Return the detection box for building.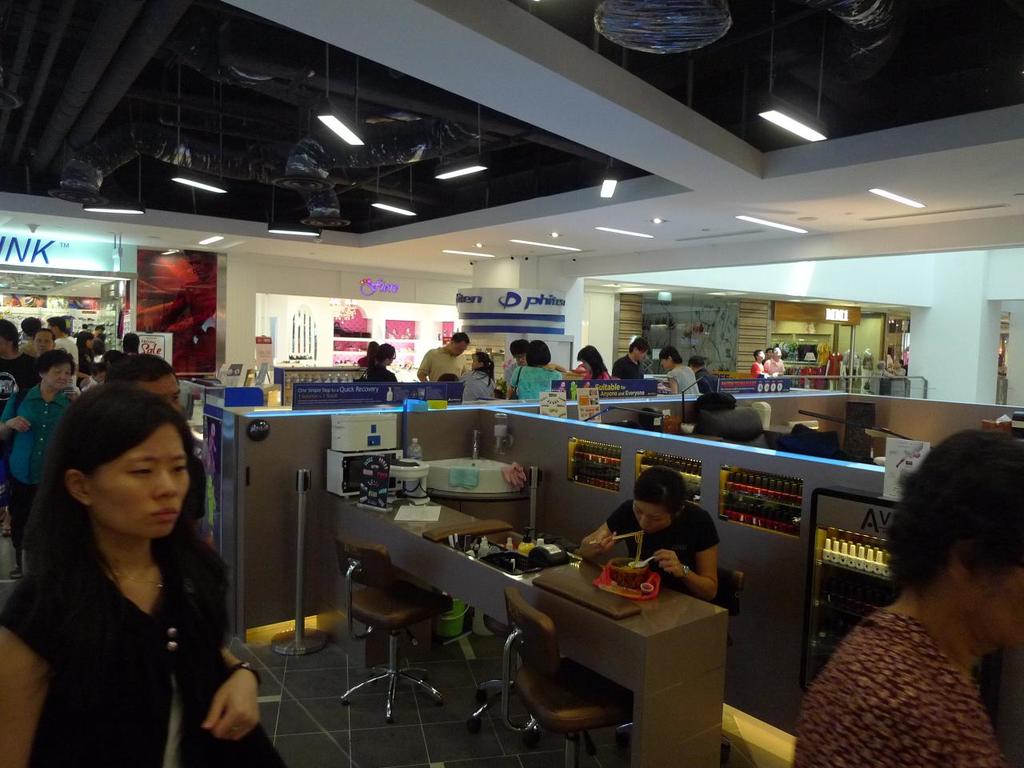
9,4,1022,767.
